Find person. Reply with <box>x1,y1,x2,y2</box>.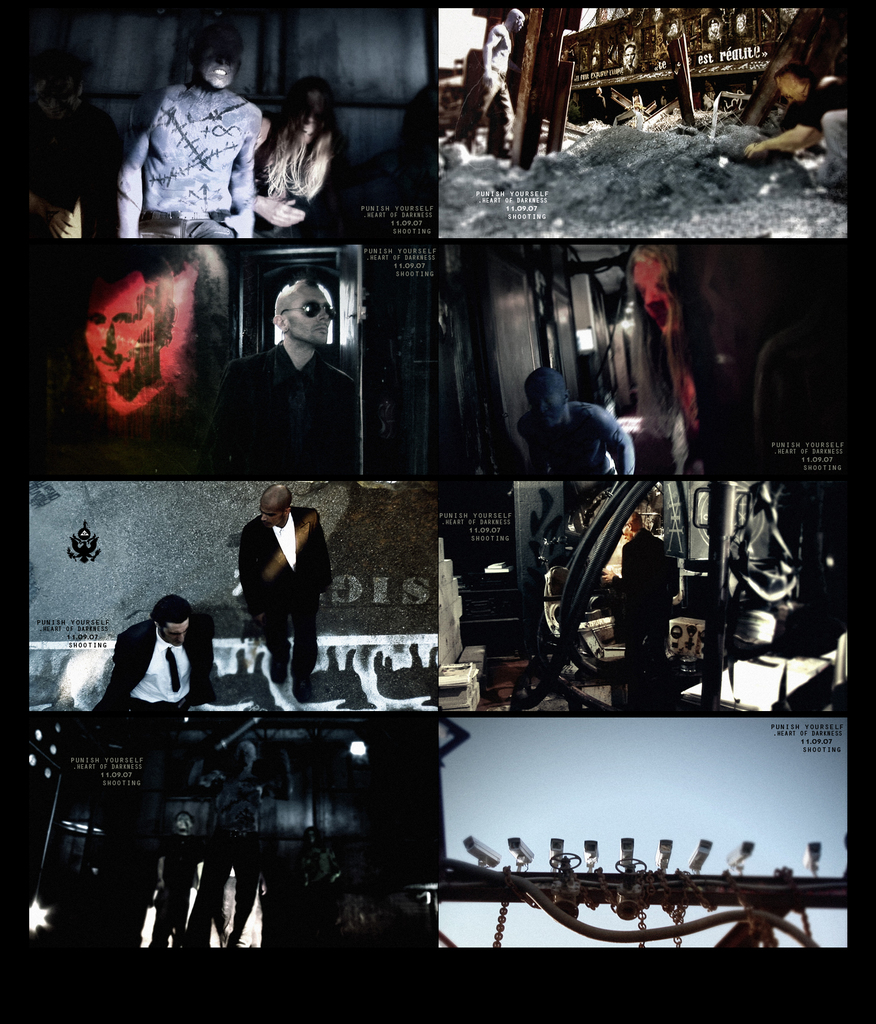
<box>236,469,332,690</box>.
